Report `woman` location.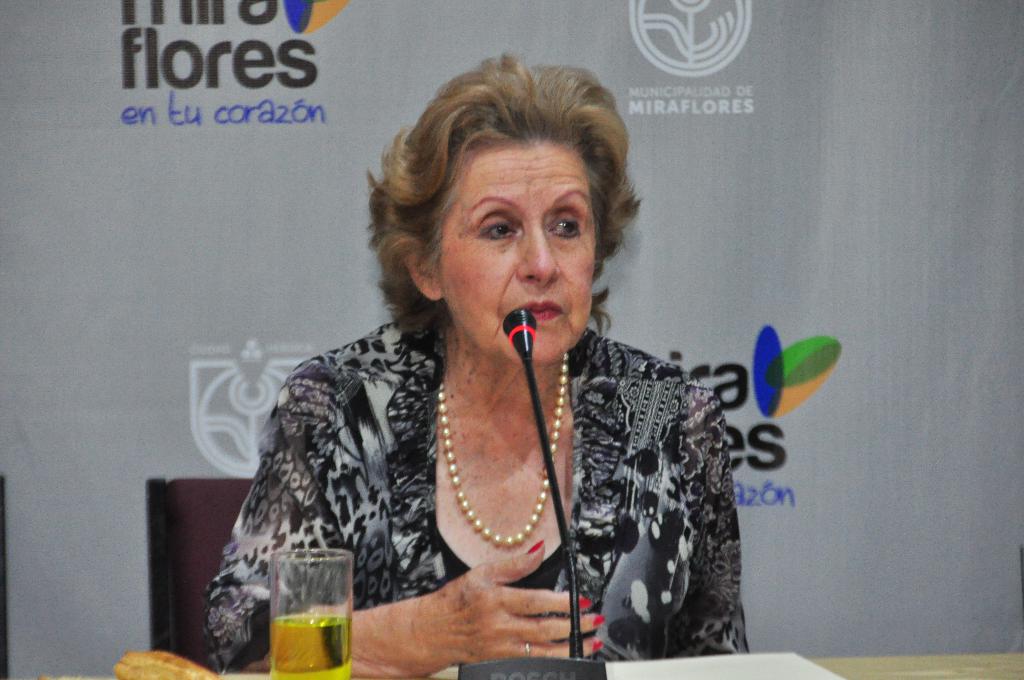
Report: 219 78 760 658.
